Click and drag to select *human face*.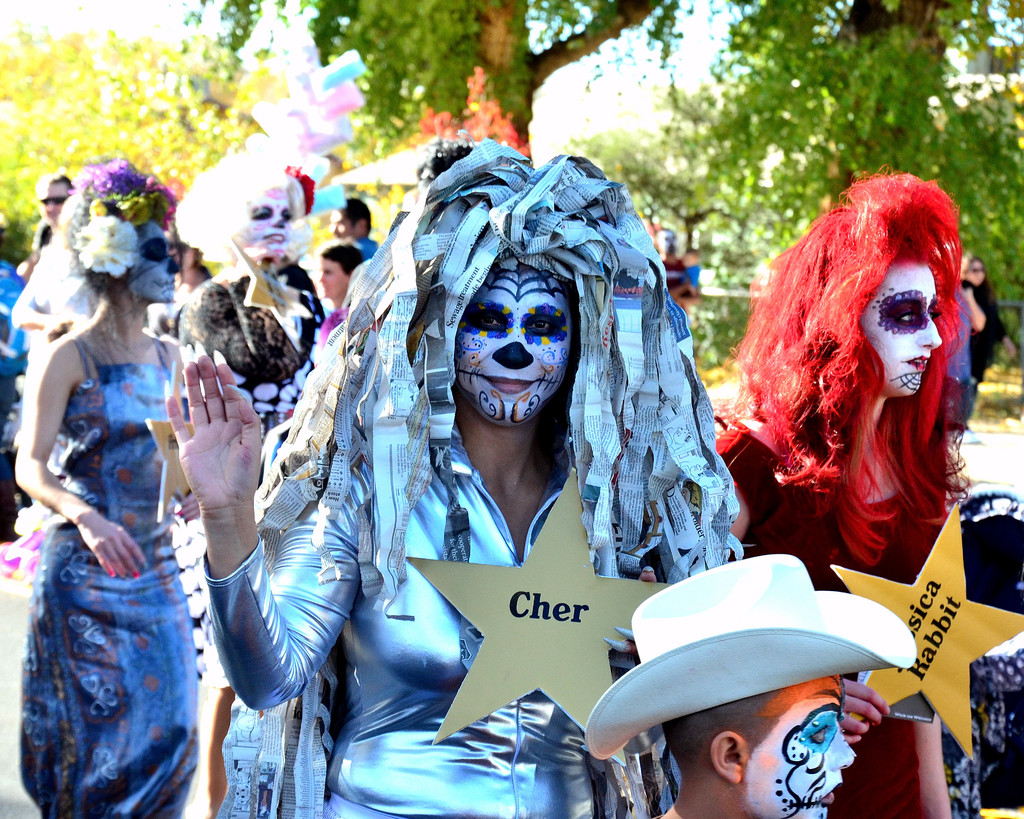
Selection: (left=456, top=248, right=571, bottom=426).
